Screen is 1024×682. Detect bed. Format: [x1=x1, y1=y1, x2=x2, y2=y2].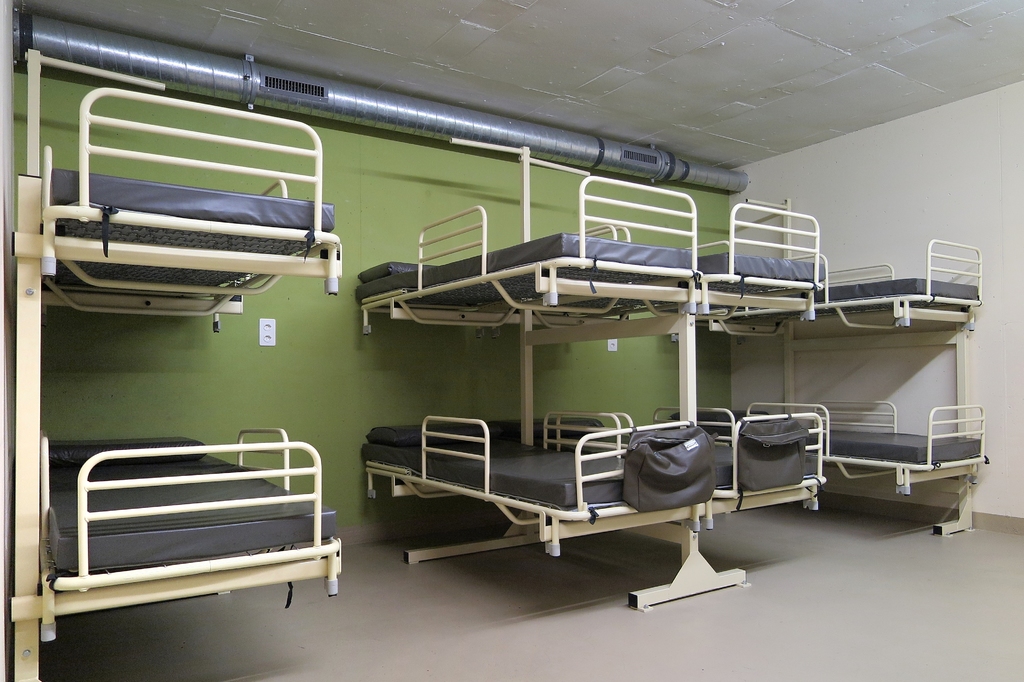
[x1=8, y1=403, x2=358, y2=623].
